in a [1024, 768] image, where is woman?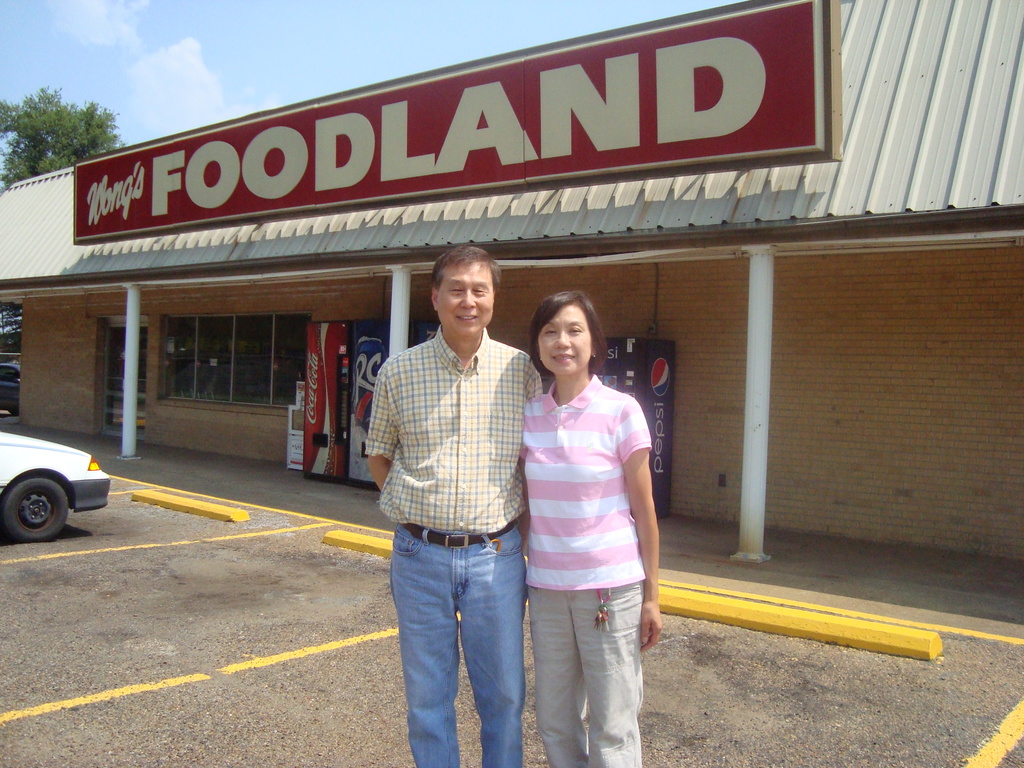
506:277:662:754.
